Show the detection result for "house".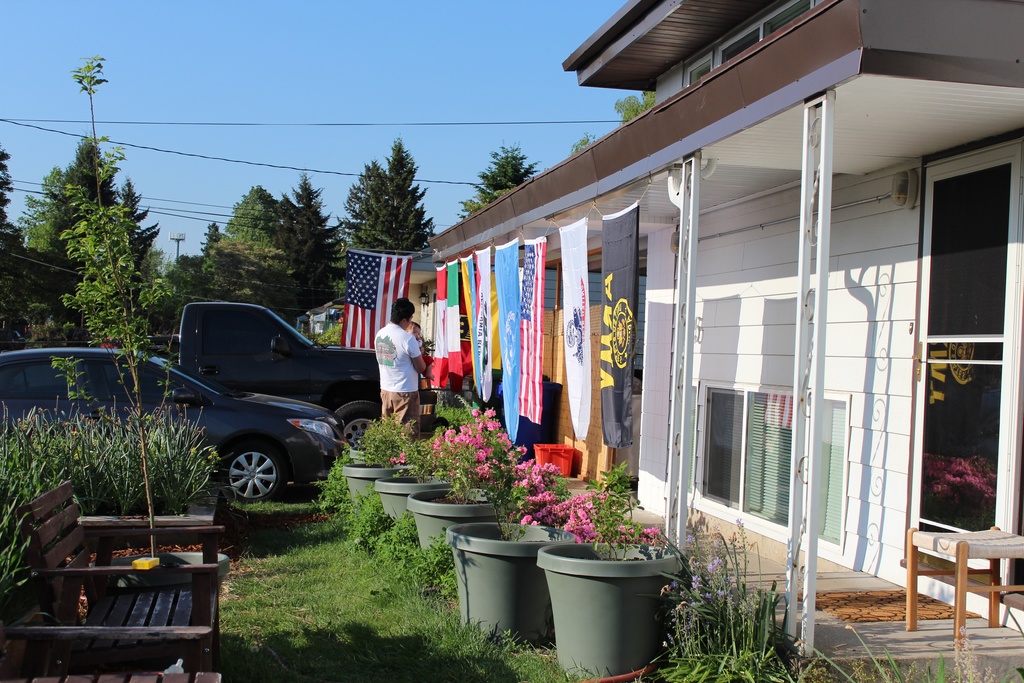
bbox=[296, 0, 1023, 682].
